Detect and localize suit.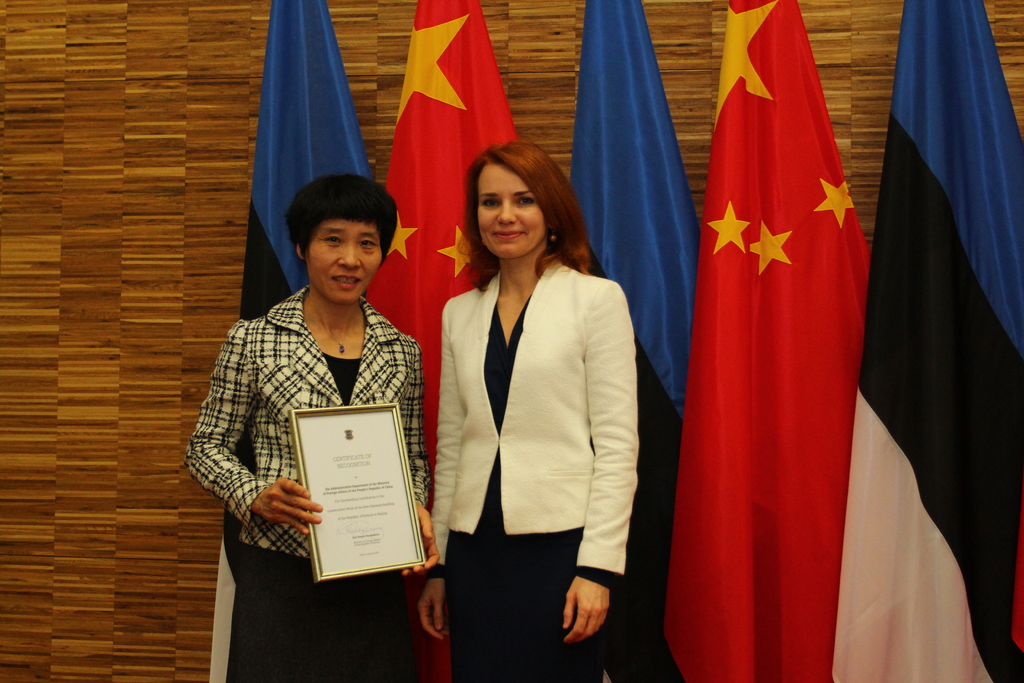
Localized at <box>182,283,433,682</box>.
